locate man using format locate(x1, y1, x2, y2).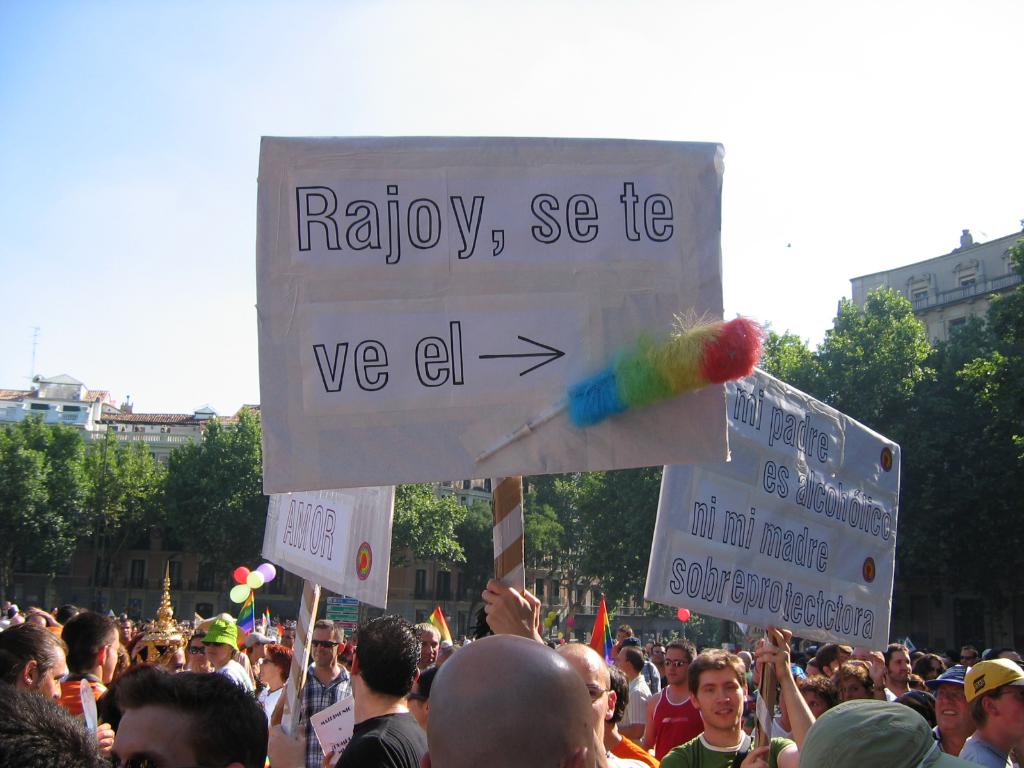
locate(284, 618, 353, 717).
